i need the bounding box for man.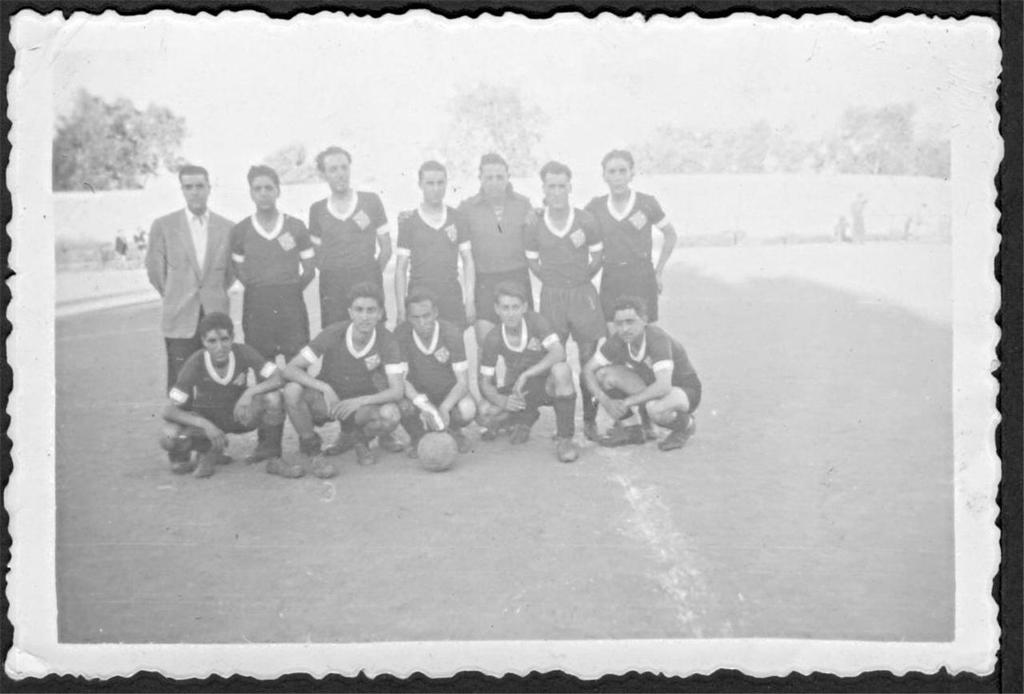
Here it is: 523:161:605:442.
